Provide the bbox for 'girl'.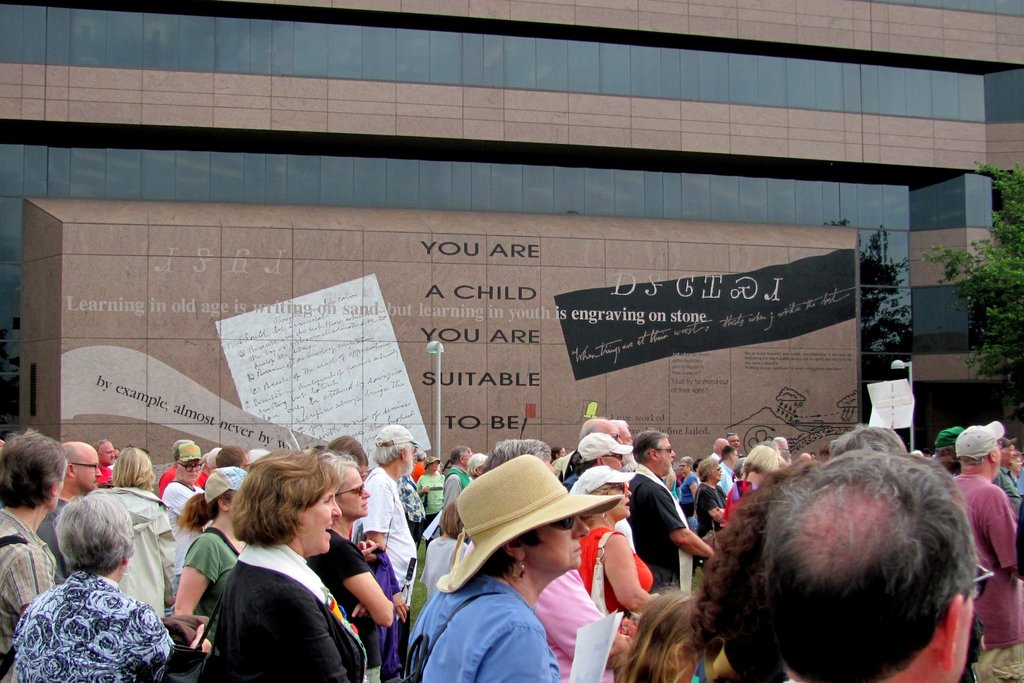
left=175, top=470, right=243, bottom=623.
